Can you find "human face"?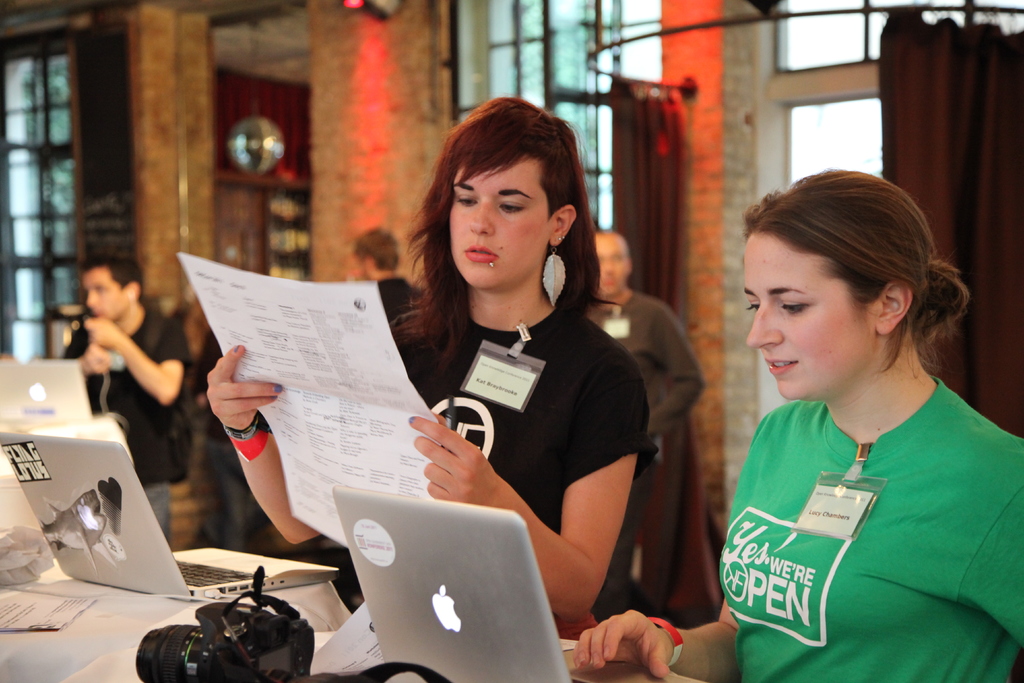
Yes, bounding box: rect(452, 162, 550, 293).
